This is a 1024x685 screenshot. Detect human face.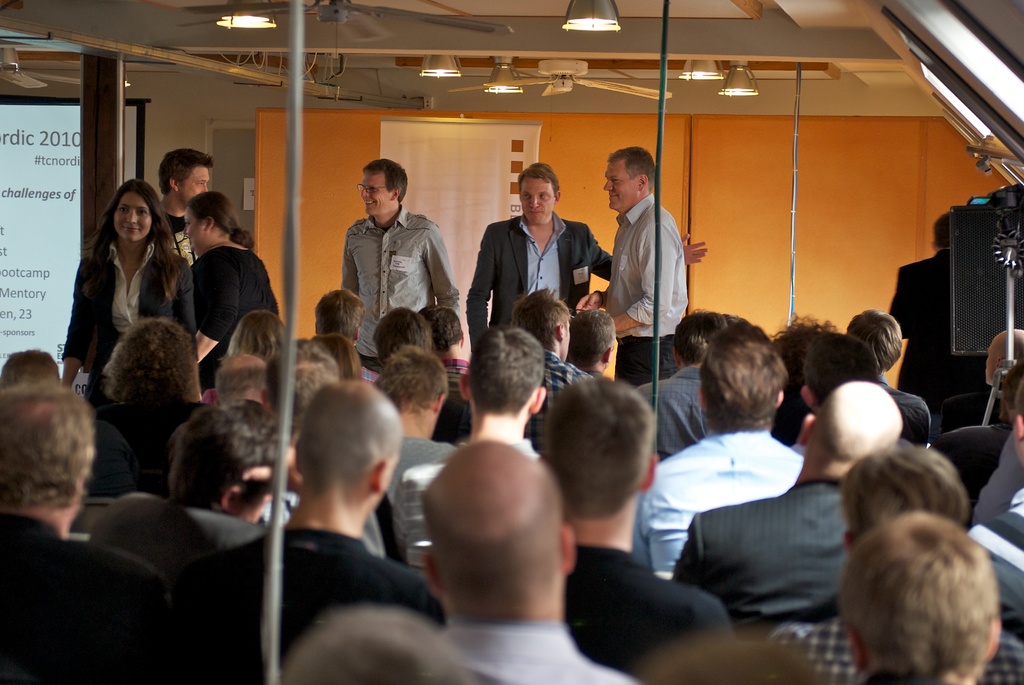
bbox=(360, 169, 394, 217).
